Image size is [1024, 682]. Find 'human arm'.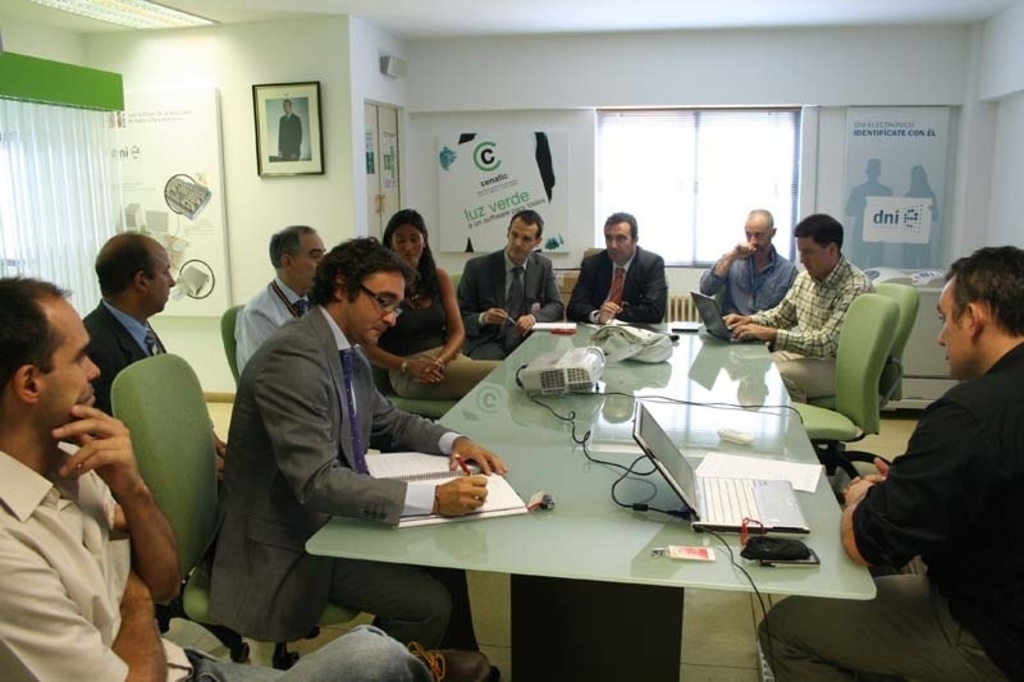
(566, 266, 618, 325).
